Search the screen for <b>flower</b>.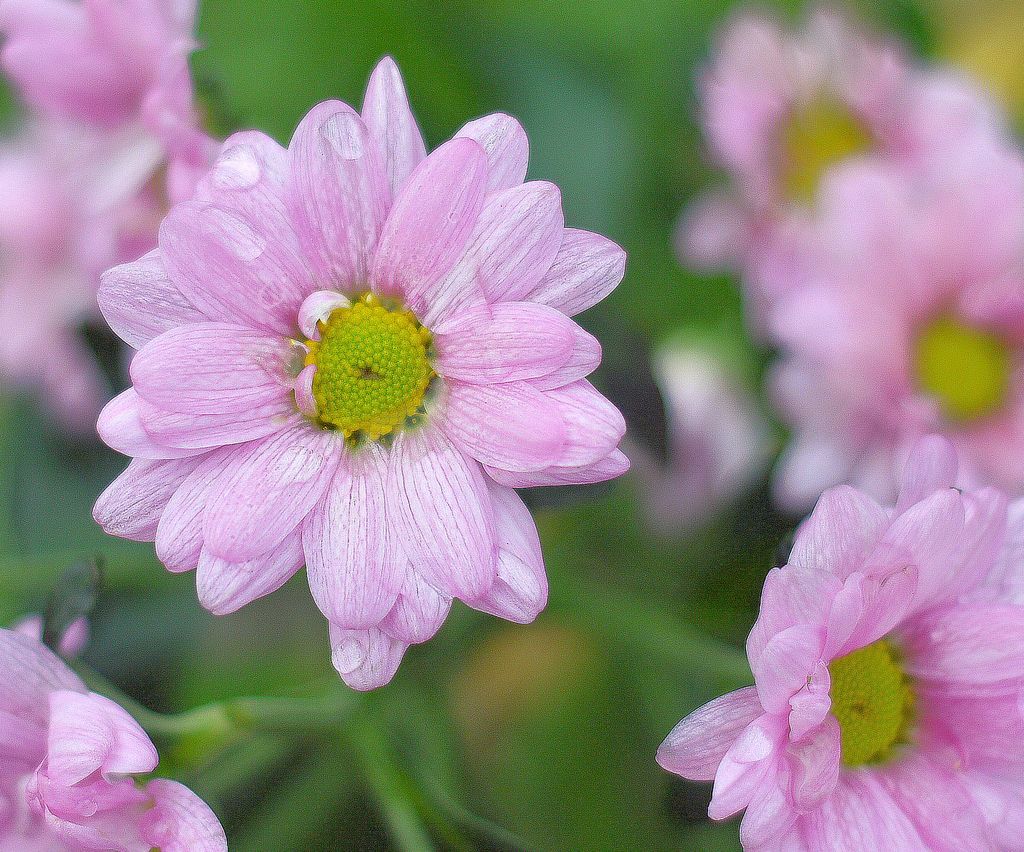
Found at [0, 623, 223, 851].
